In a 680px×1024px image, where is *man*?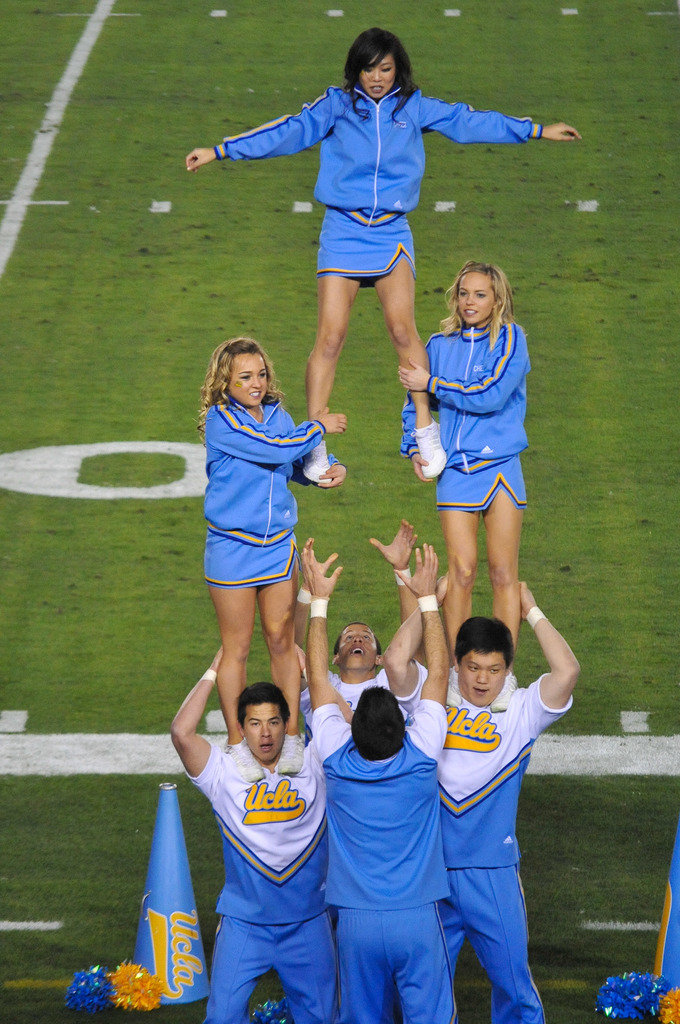
[left=159, top=633, right=336, bottom=1023].
